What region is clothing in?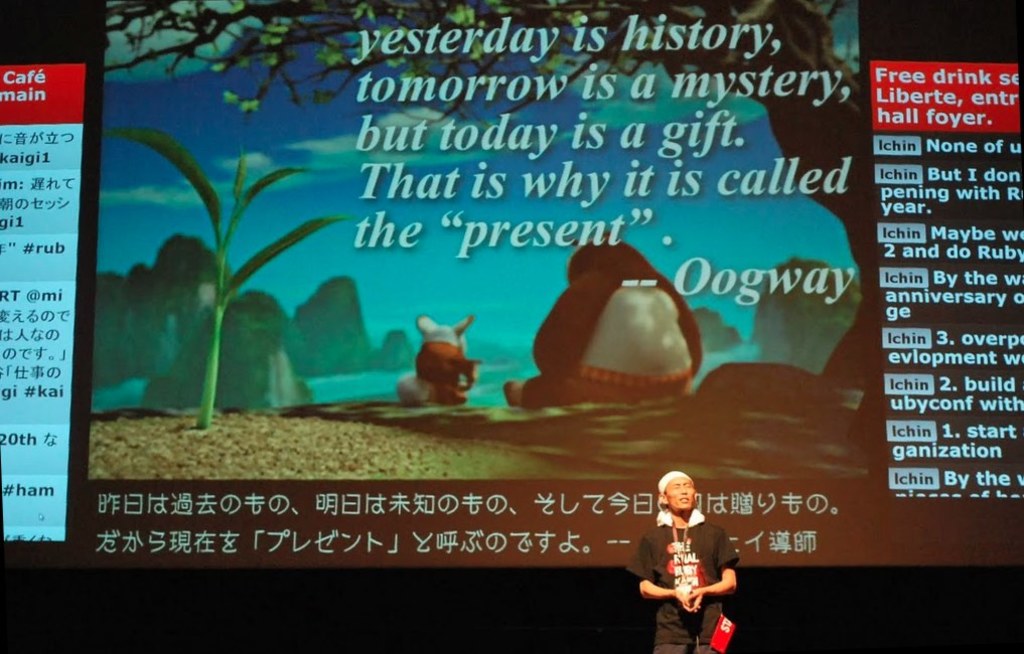
637,509,753,653.
